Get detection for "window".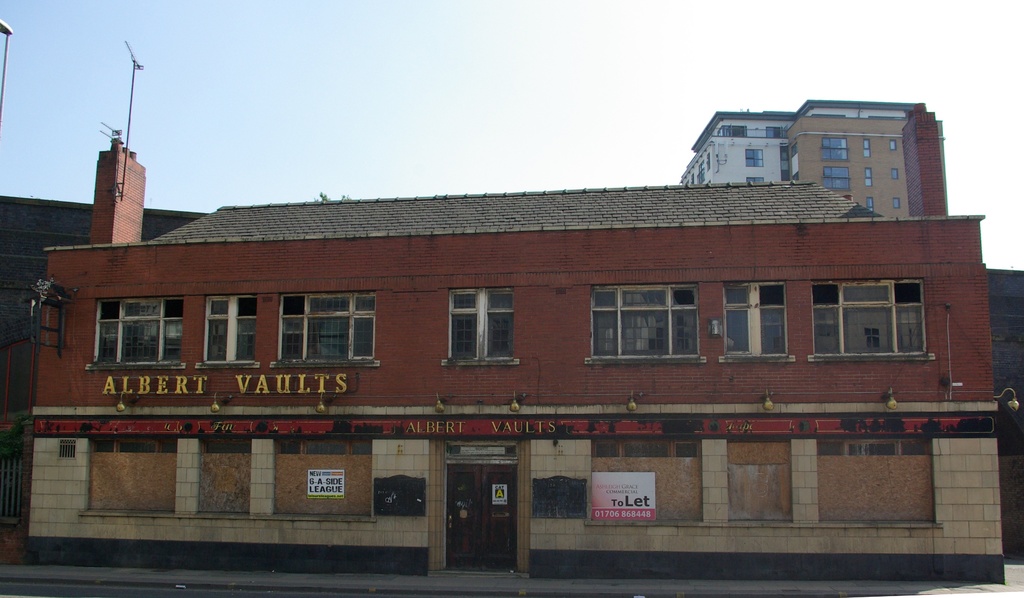
Detection: (86,296,191,370).
